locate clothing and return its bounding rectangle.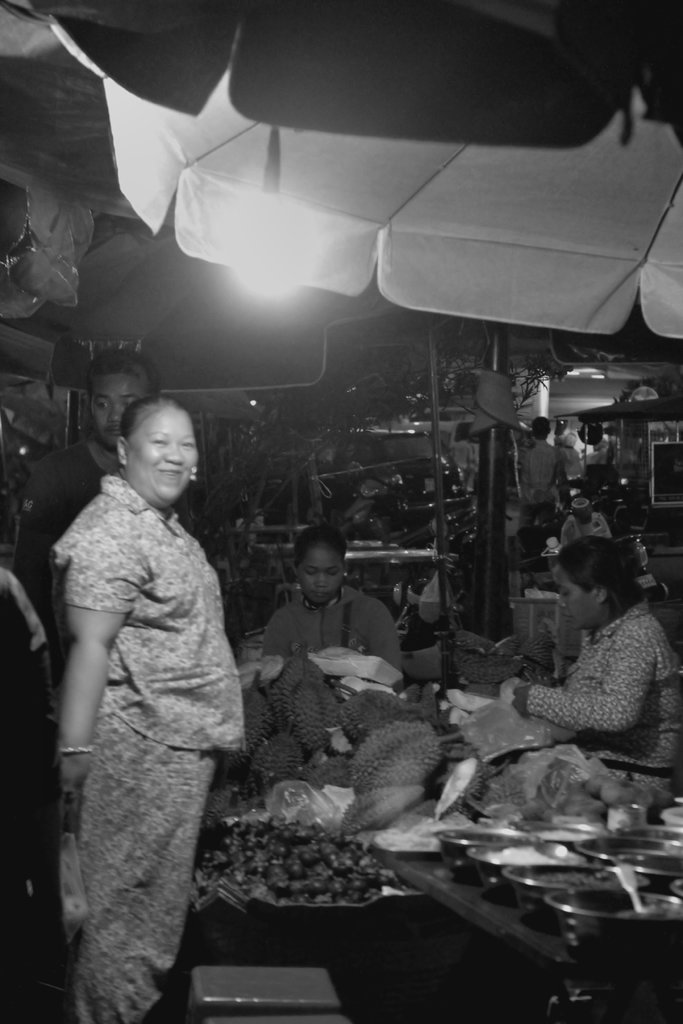
[x1=517, y1=591, x2=682, y2=808].
